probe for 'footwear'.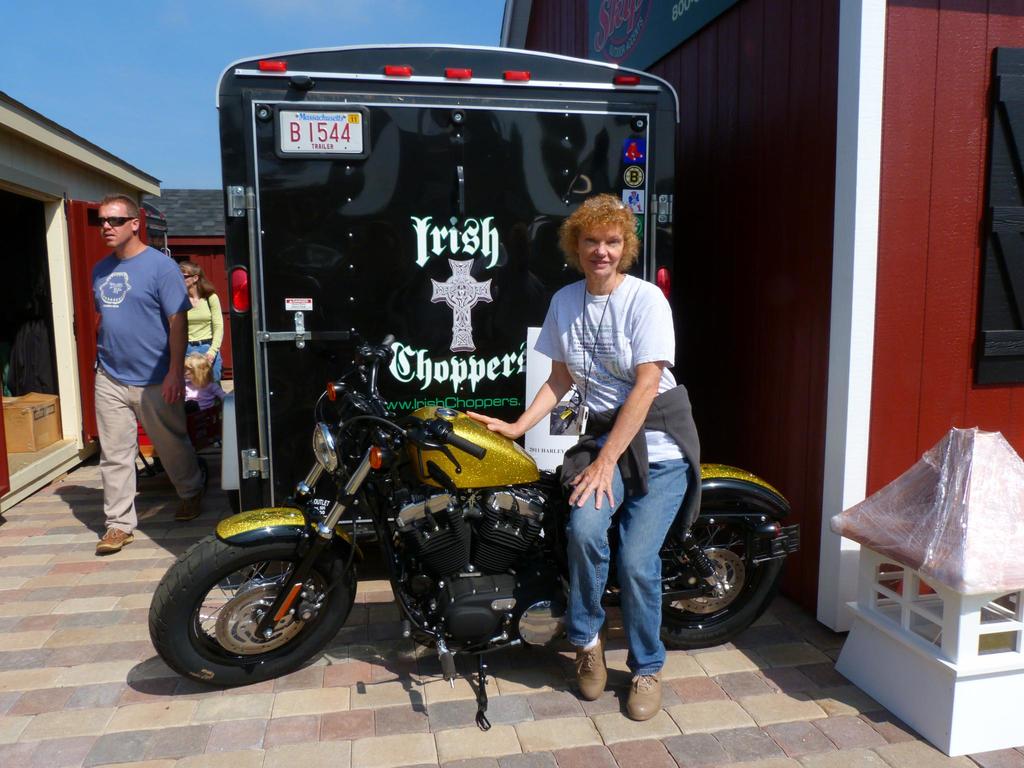
Probe result: (left=573, top=658, right=675, bottom=731).
